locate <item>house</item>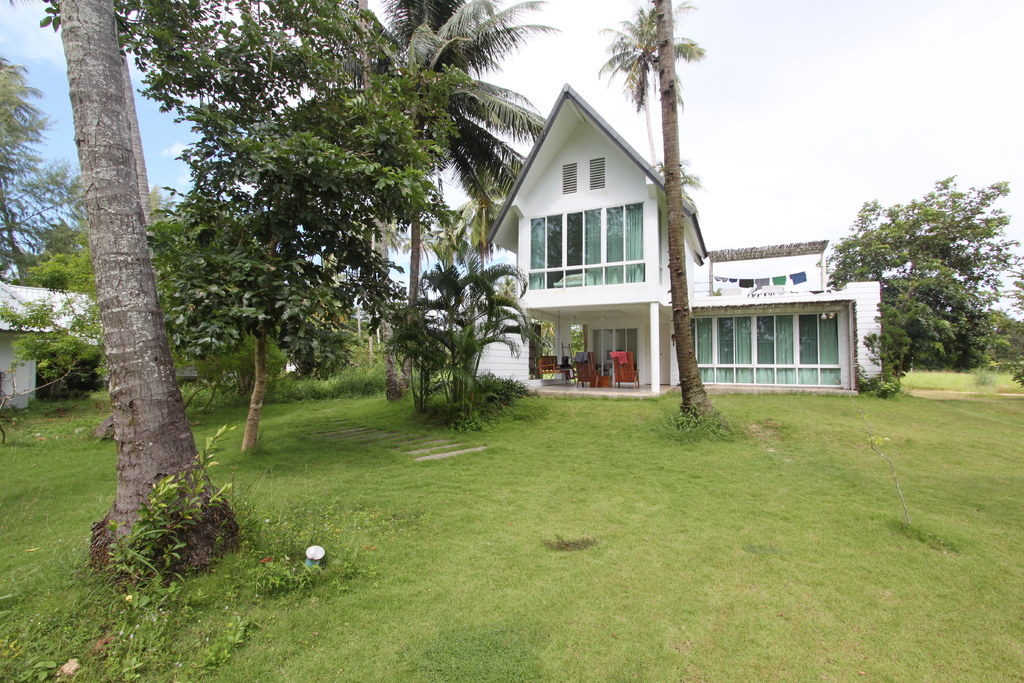
(477,67,796,406)
